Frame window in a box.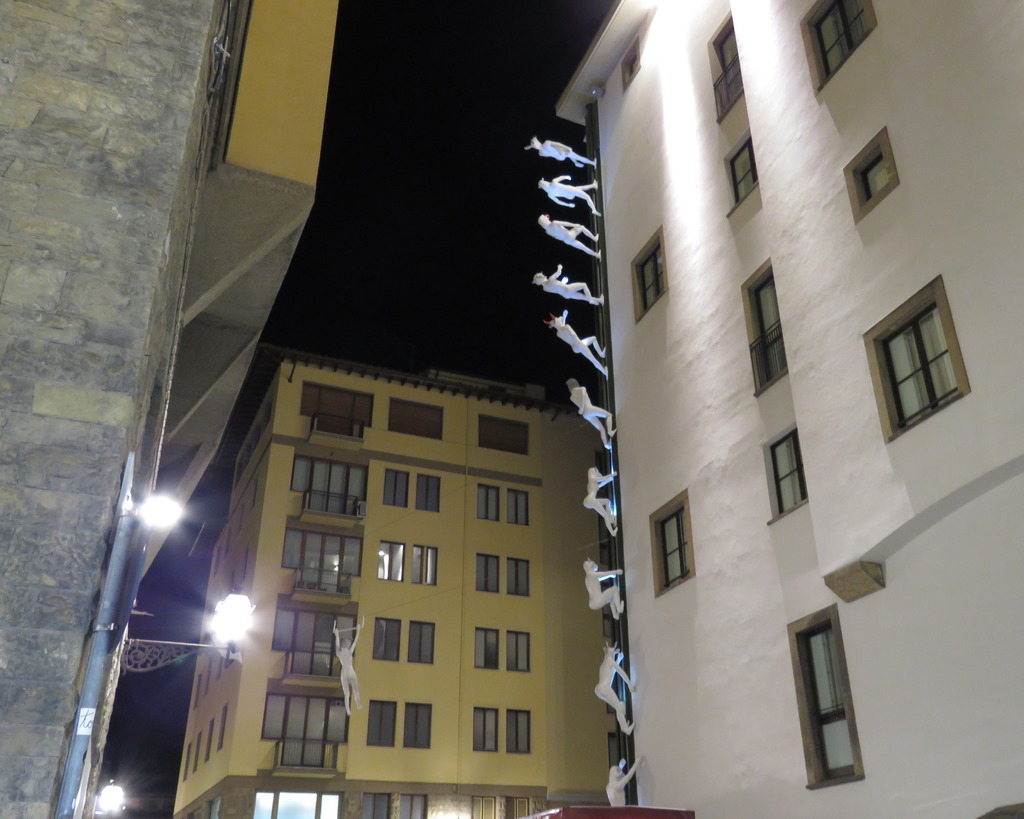
region(367, 702, 402, 744).
